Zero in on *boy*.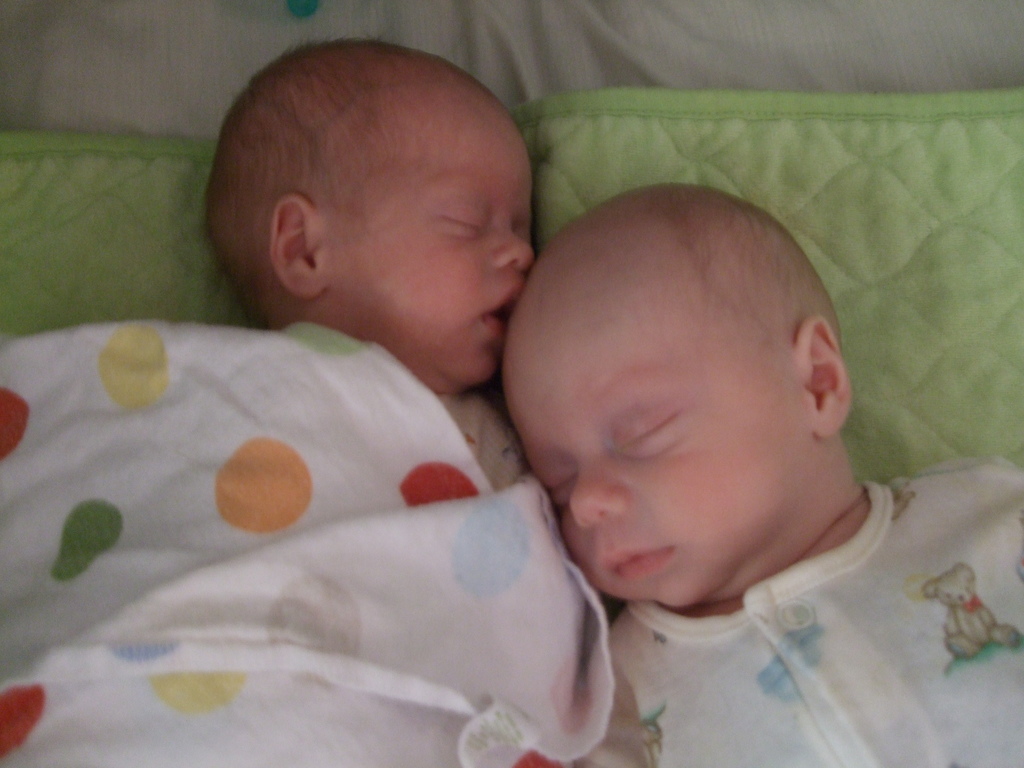
Zeroed in: [496,180,1023,767].
